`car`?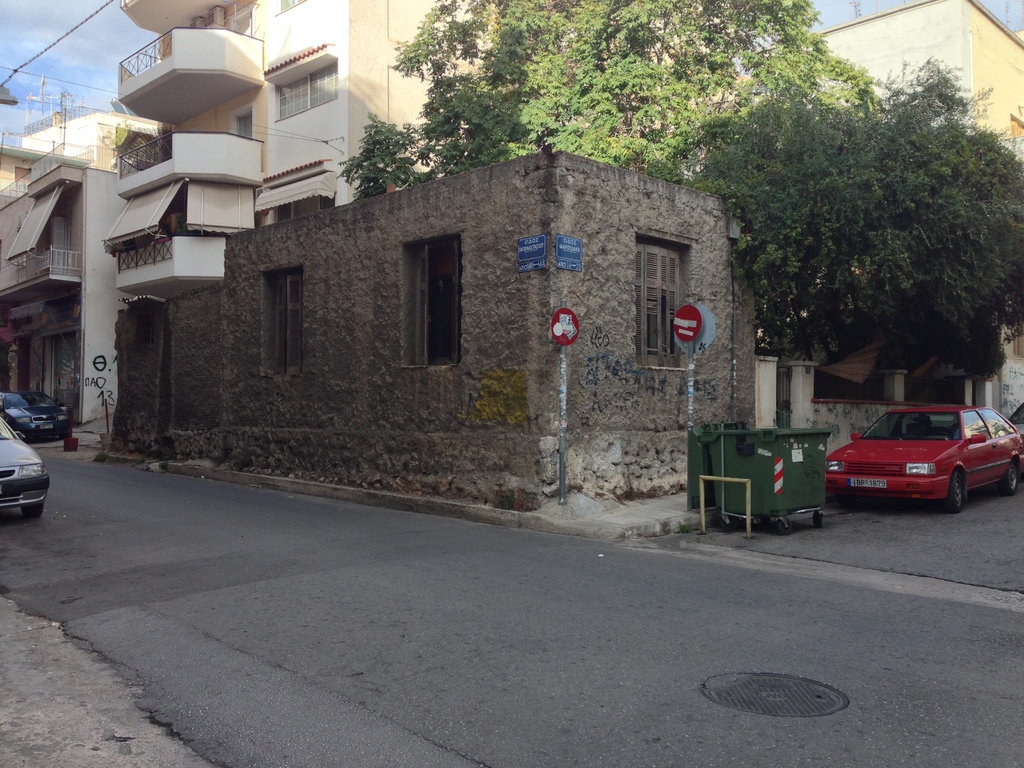
l=0, t=390, r=74, b=444
